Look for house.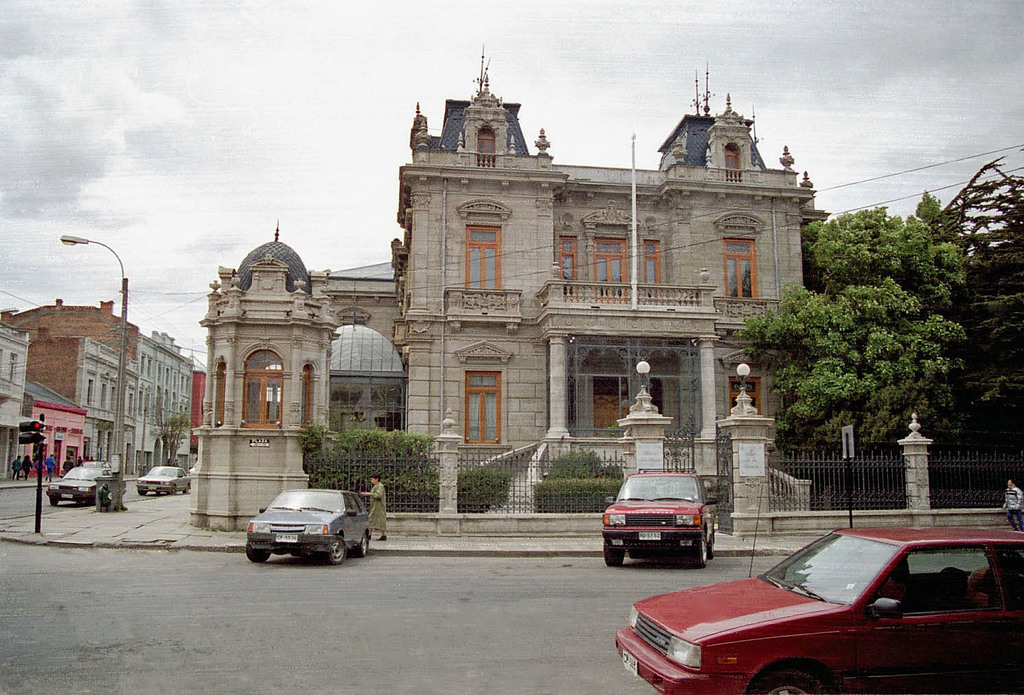
Found: [214,58,869,538].
